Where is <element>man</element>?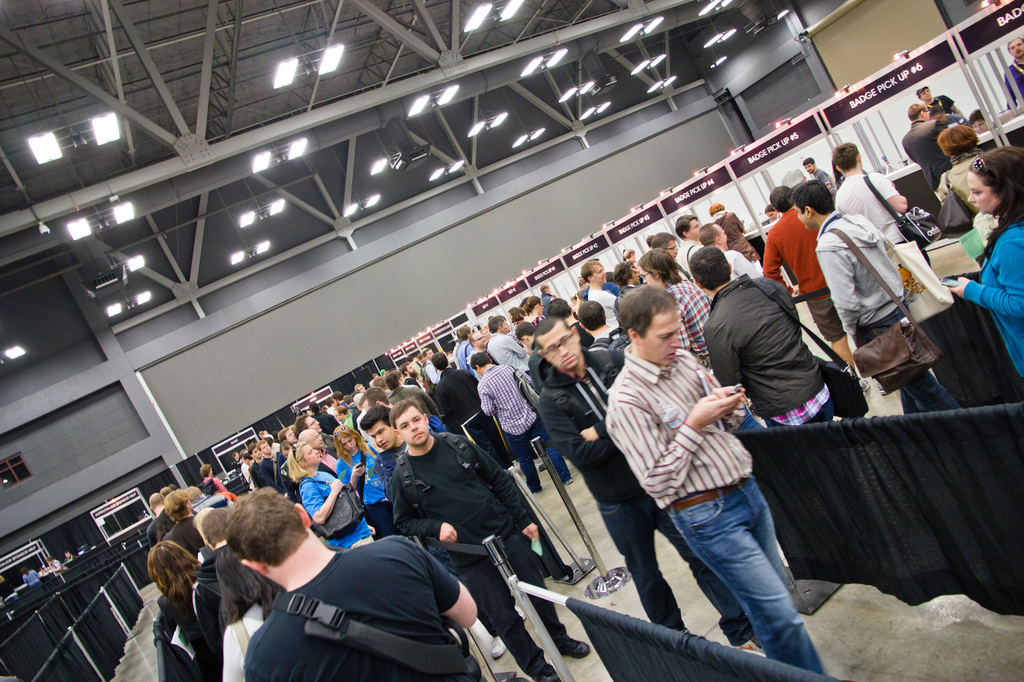
bbox=(1000, 33, 1023, 110).
